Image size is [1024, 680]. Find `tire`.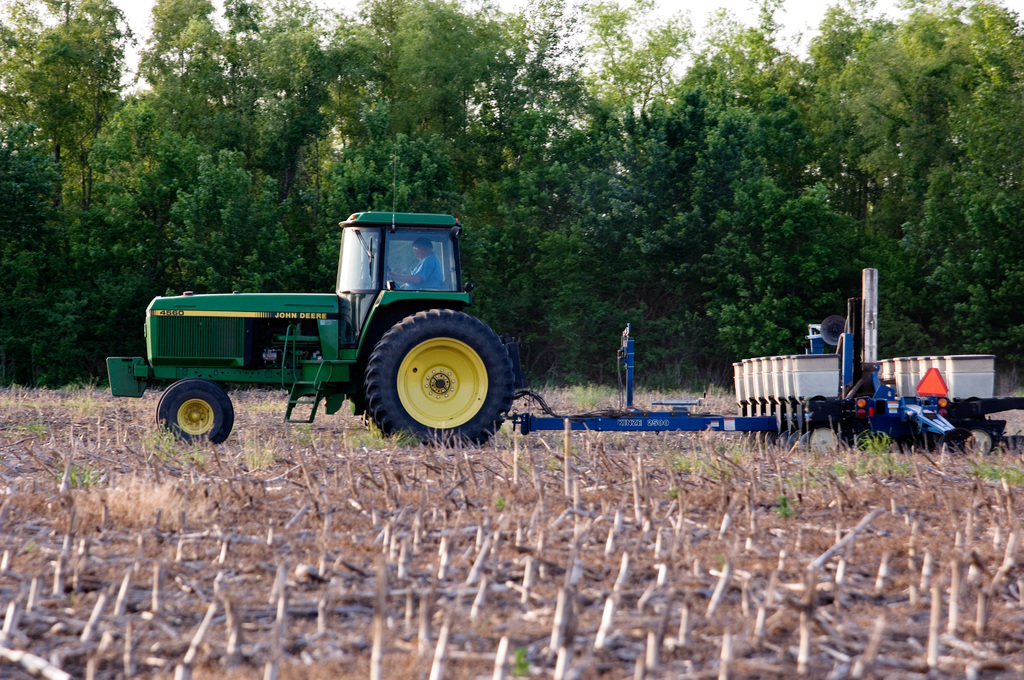
<region>154, 373, 237, 448</region>.
